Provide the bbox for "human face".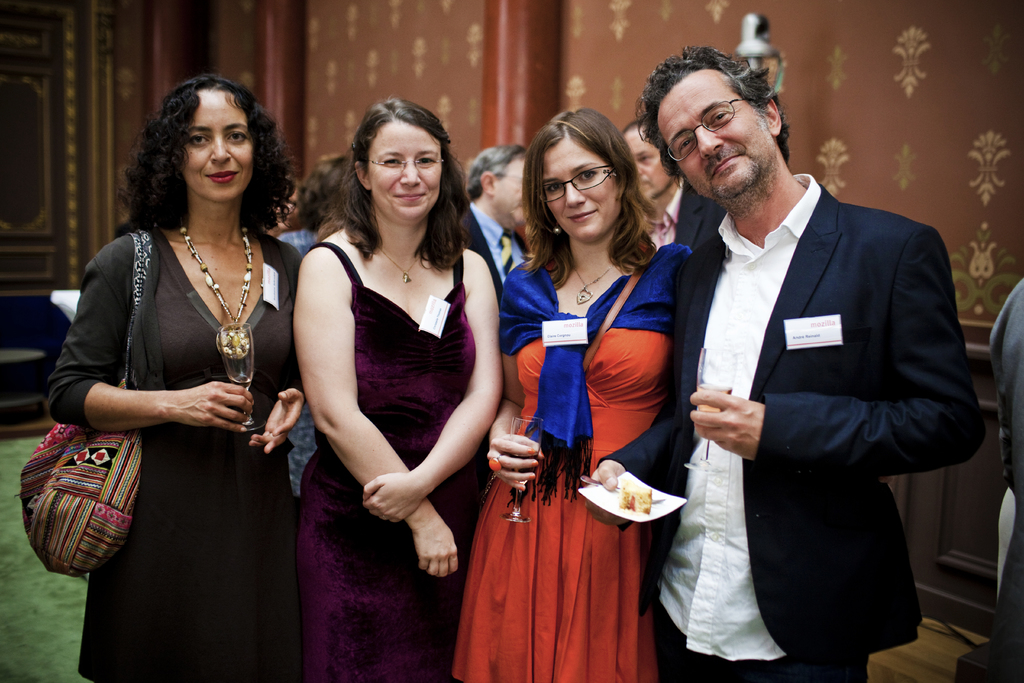
627:131:670:199.
